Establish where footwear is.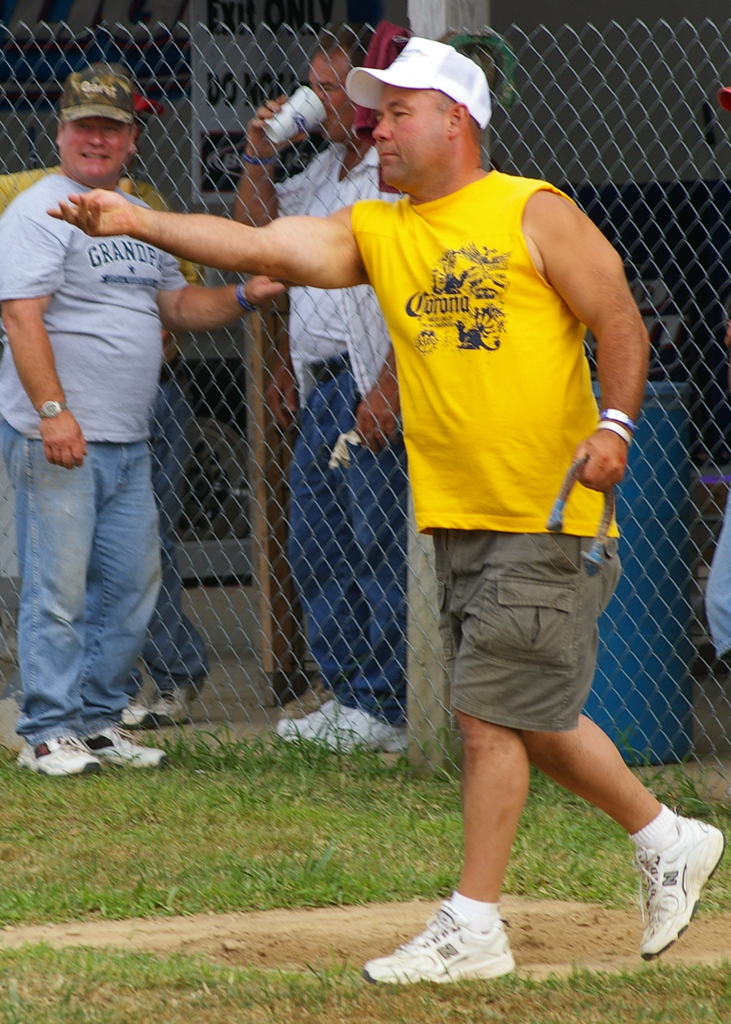
Established at (14,733,124,780).
